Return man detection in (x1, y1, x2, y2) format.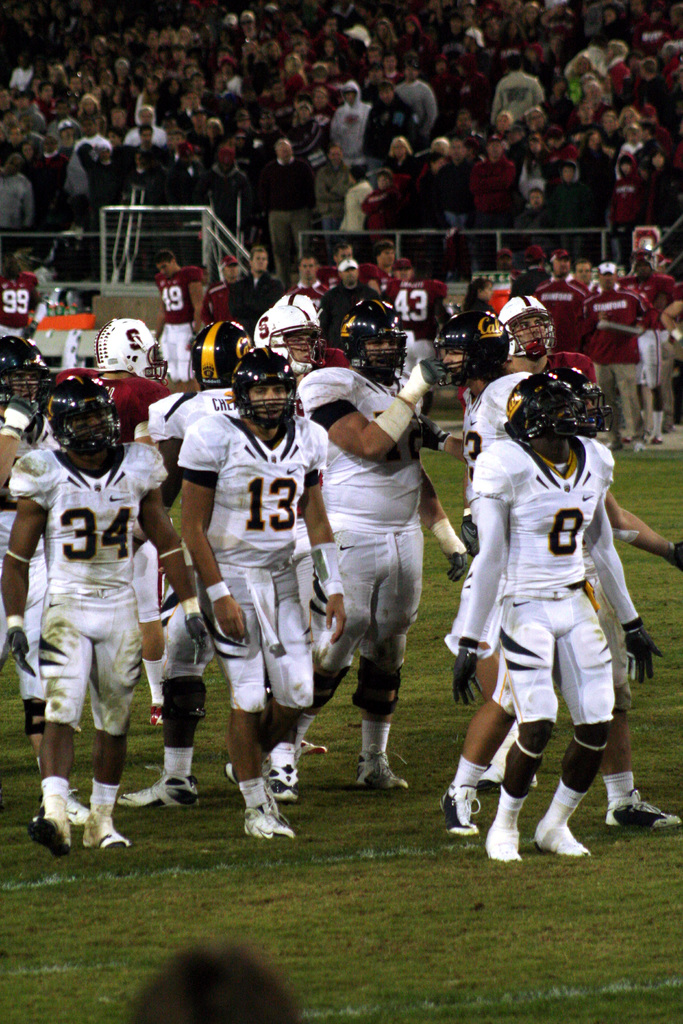
(450, 342, 651, 866).
